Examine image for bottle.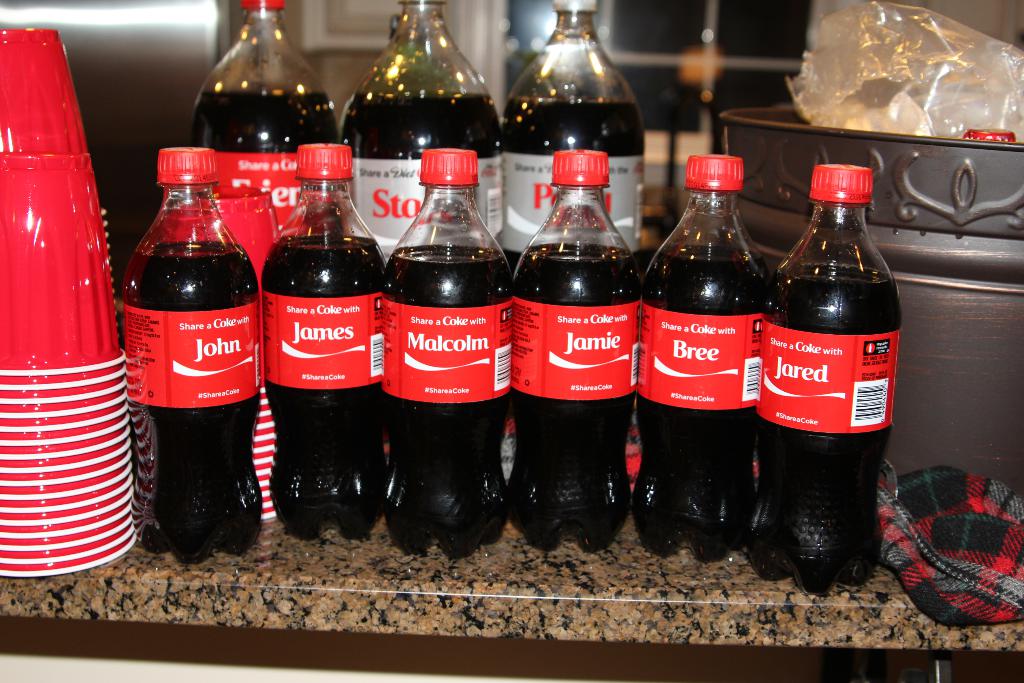
Examination result: Rect(121, 146, 263, 572).
